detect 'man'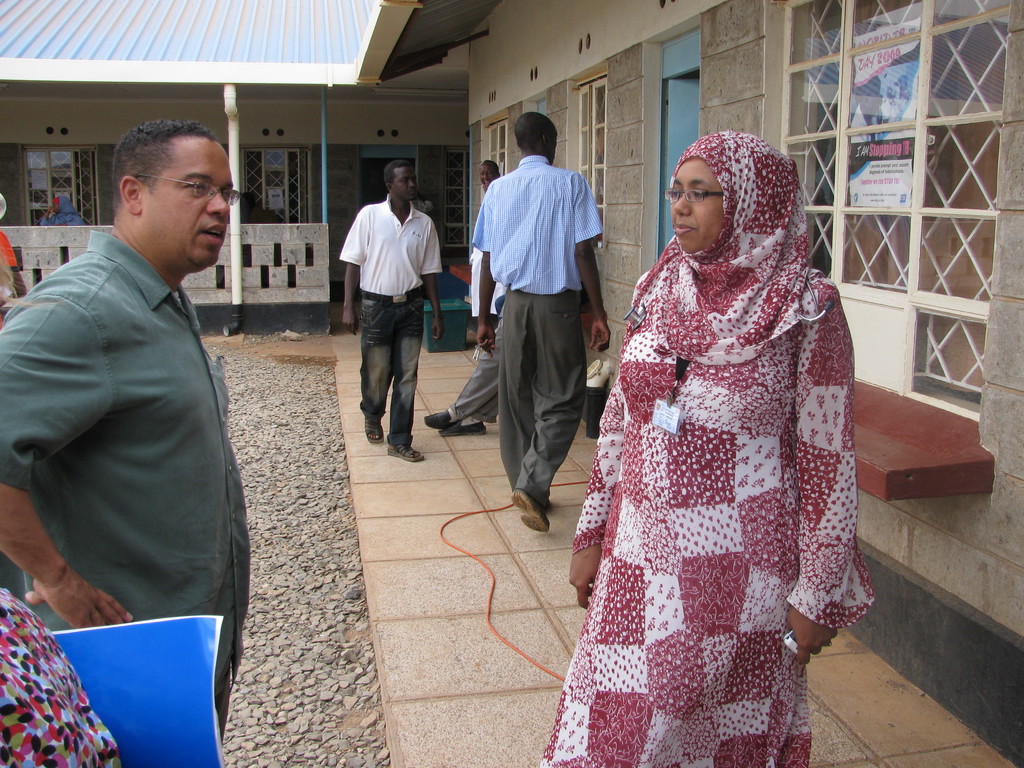
470 156 513 345
